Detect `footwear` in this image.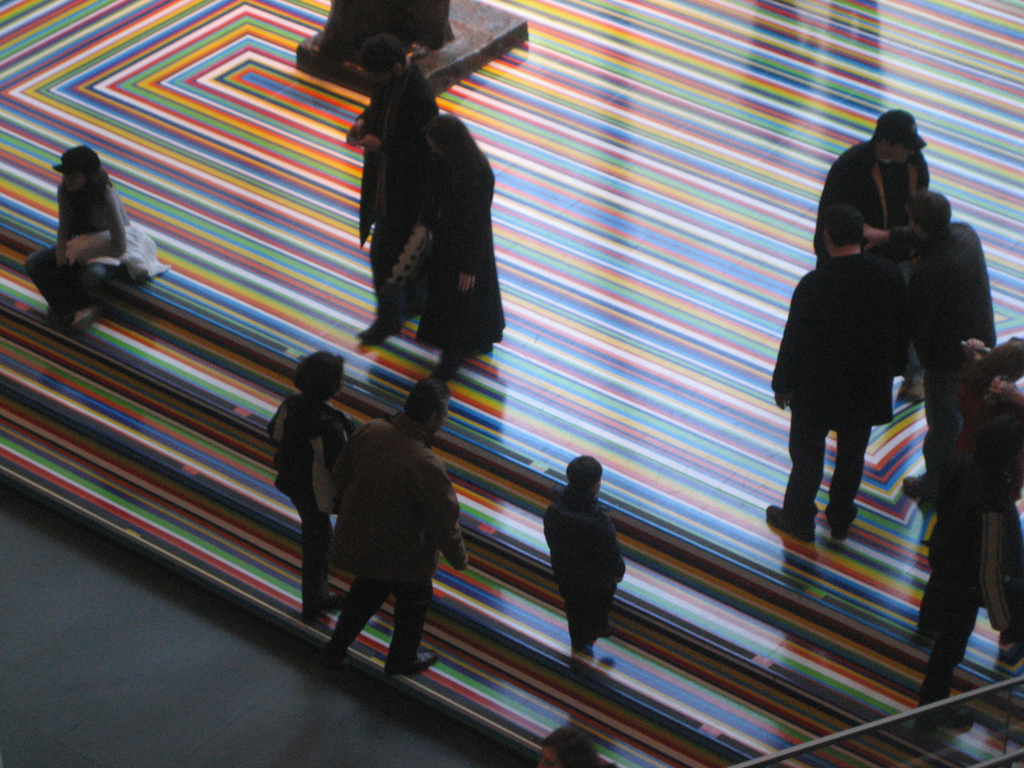
Detection: bbox(823, 512, 849, 548).
